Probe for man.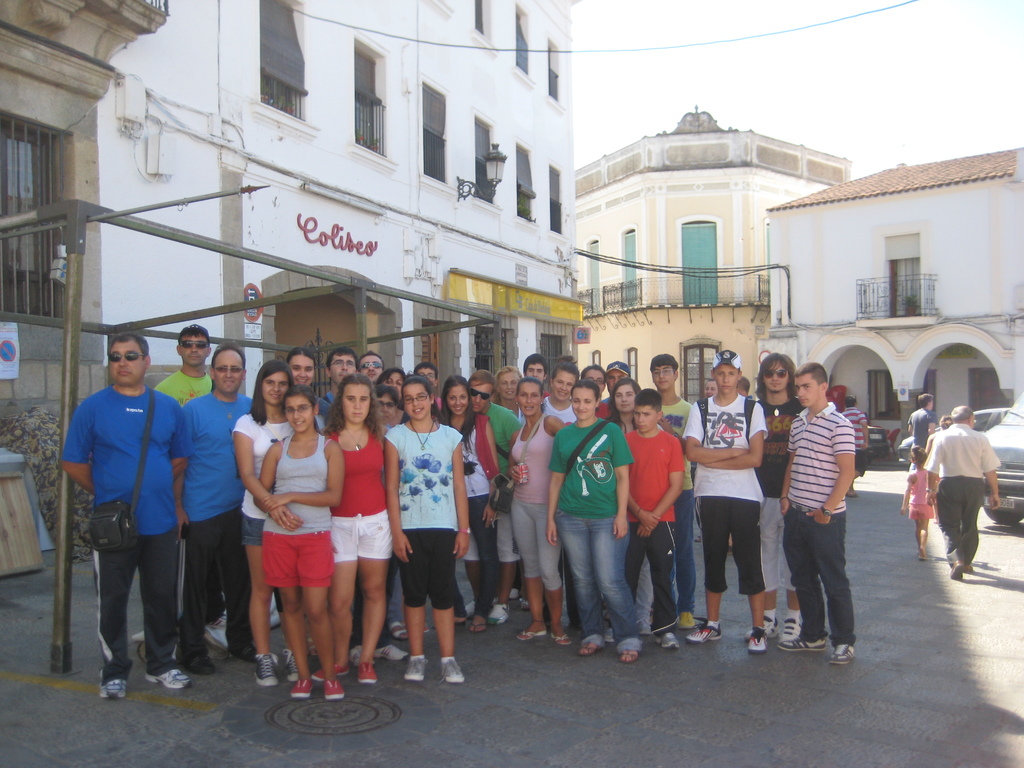
Probe result: Rect(467, 369, 520, 631).
